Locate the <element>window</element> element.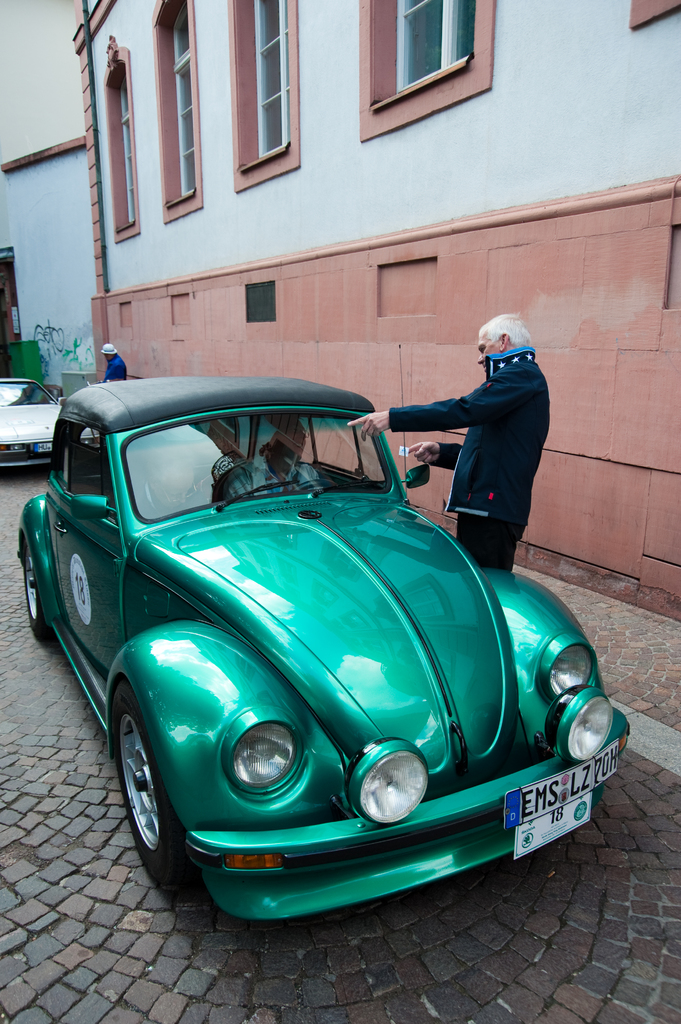
Element bbox: 179:0:210:204.
